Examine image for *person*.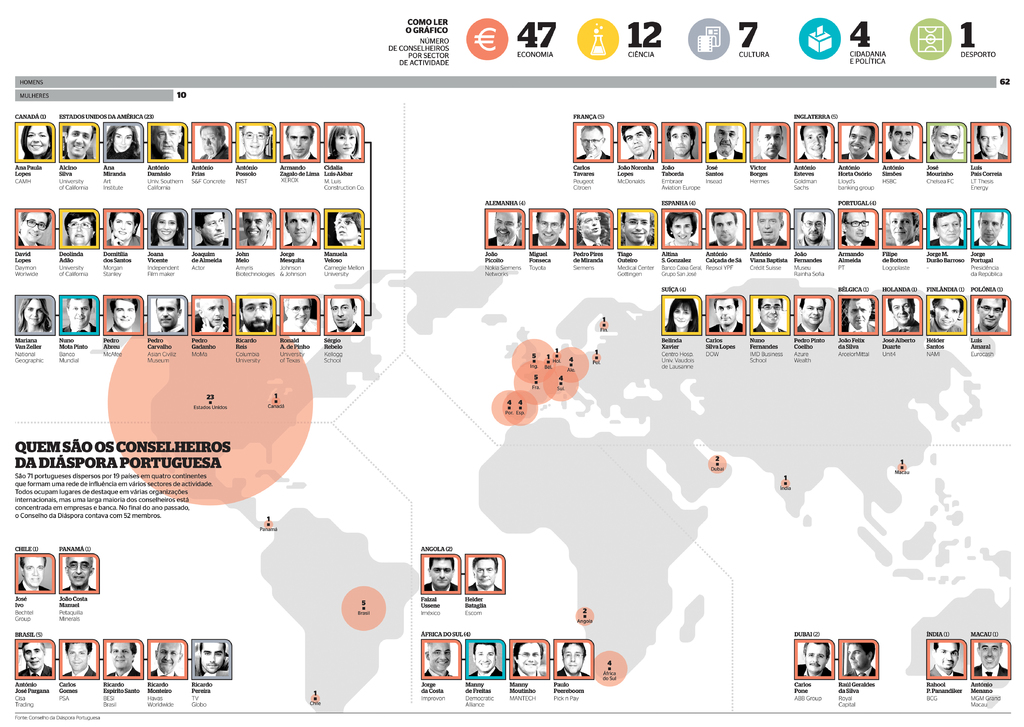
Examination result: {"left": 192, "top": 295, "right": 228, "bottom": 333}.
